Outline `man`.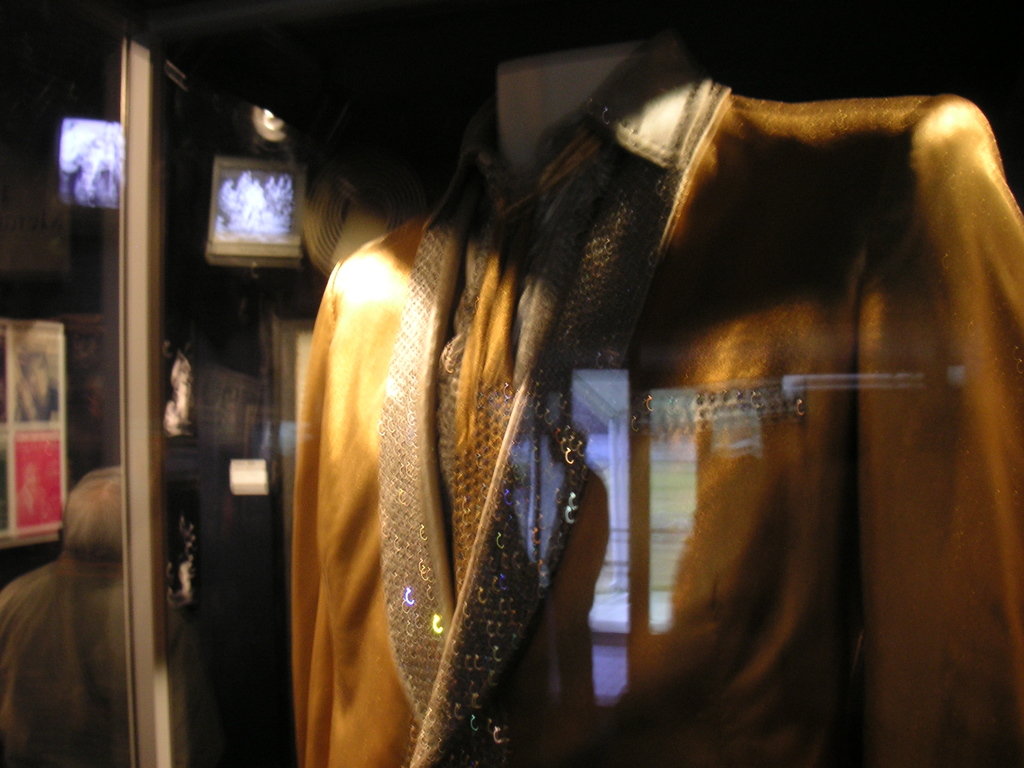
Outline: <box>3,436,145,760</box>.
